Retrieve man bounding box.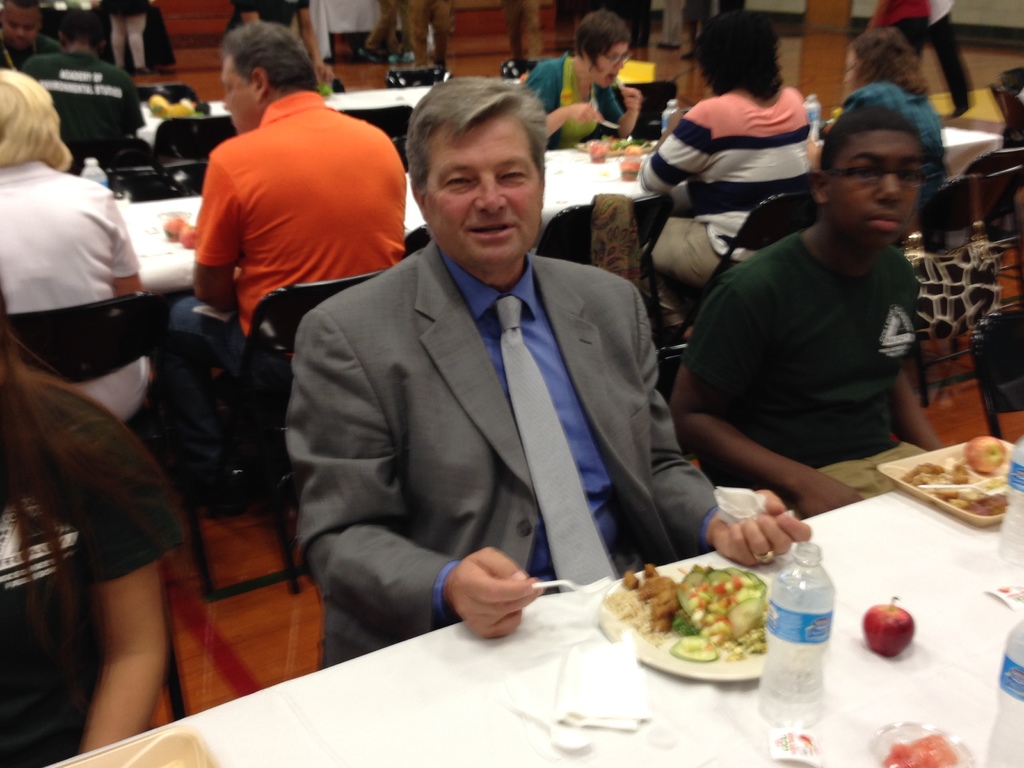
Bounding box: box=[152, 16, 414, 489].
